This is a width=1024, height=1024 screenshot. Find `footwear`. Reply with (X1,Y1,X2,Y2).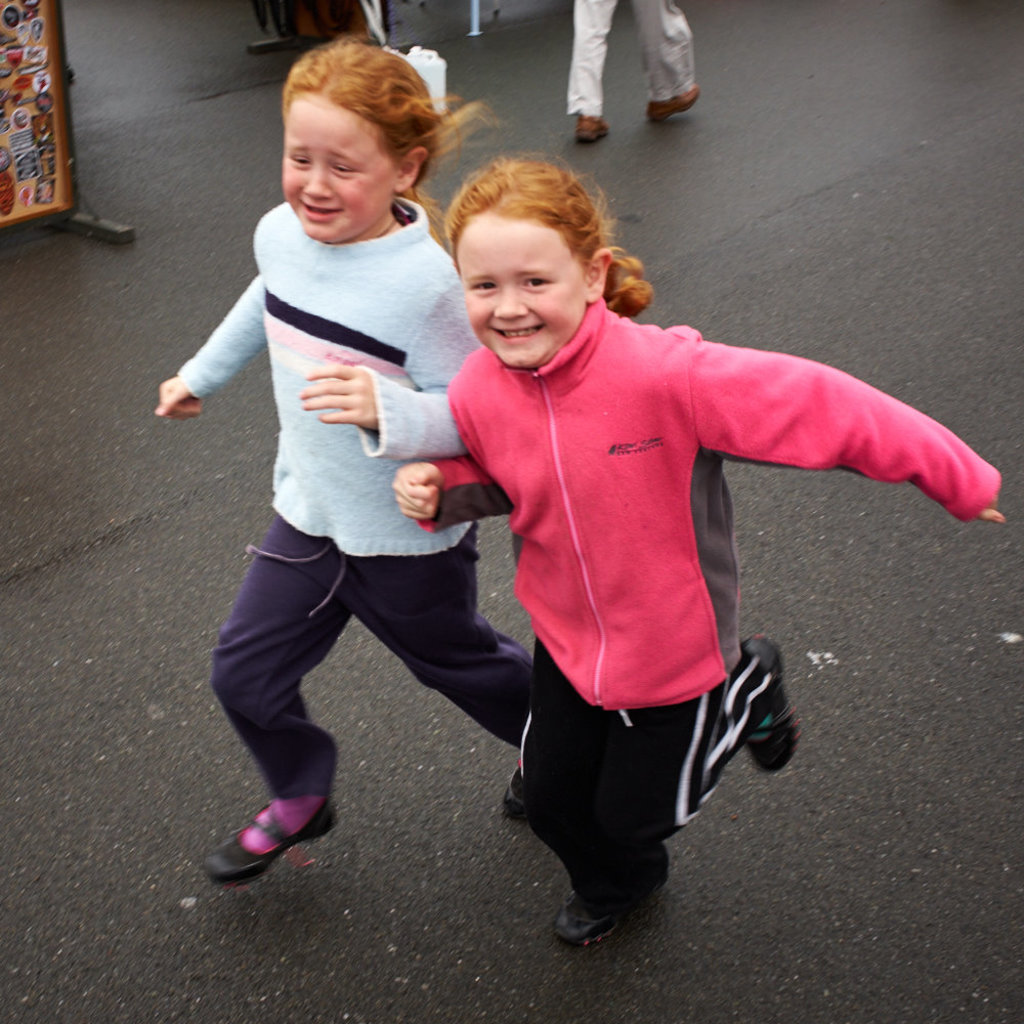
(557,857,671,944).
